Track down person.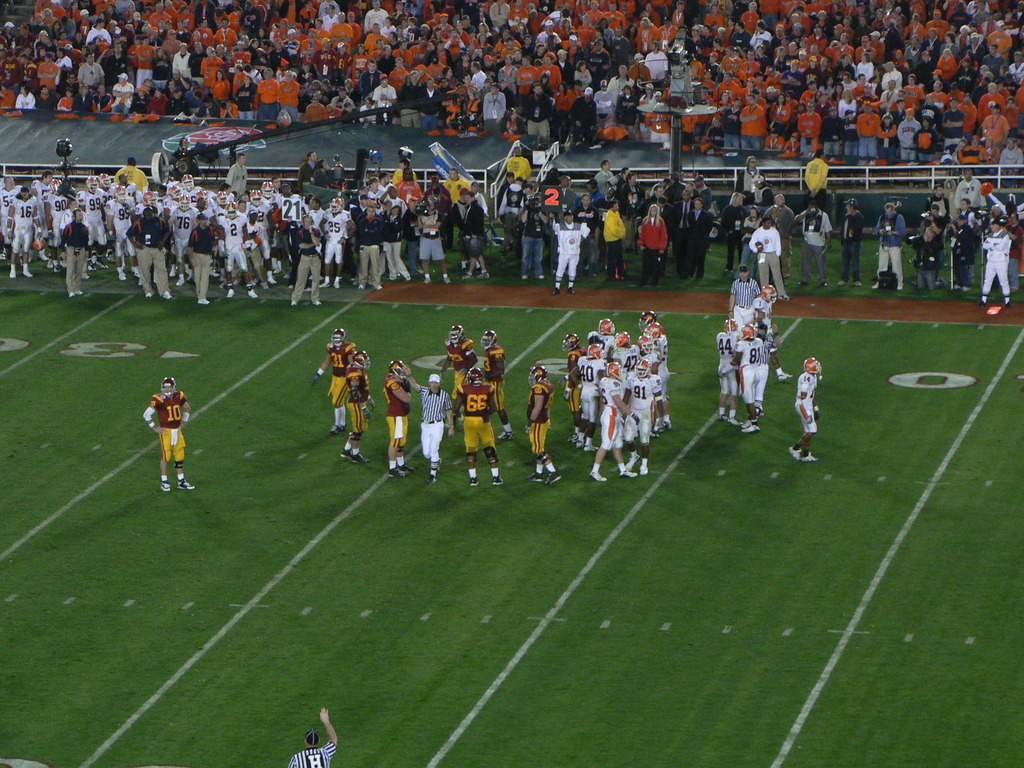
Tracked to <bbox>445, 323, 483, 430</bbox>.
